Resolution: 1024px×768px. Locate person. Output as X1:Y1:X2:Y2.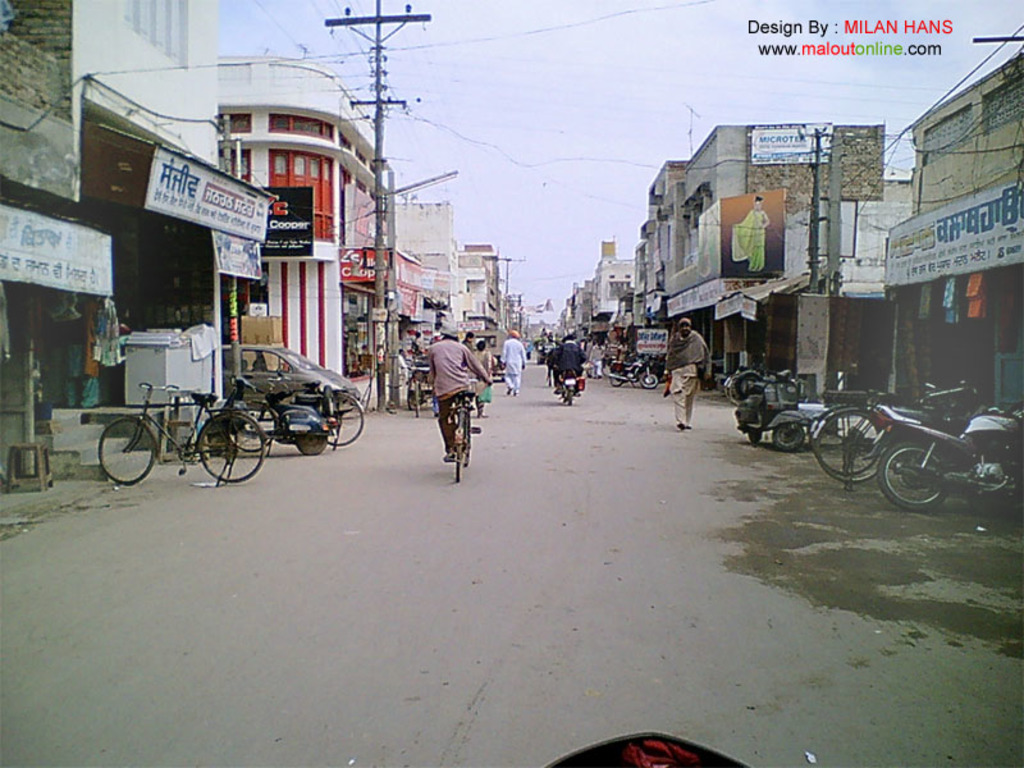
493:330:522:394.
